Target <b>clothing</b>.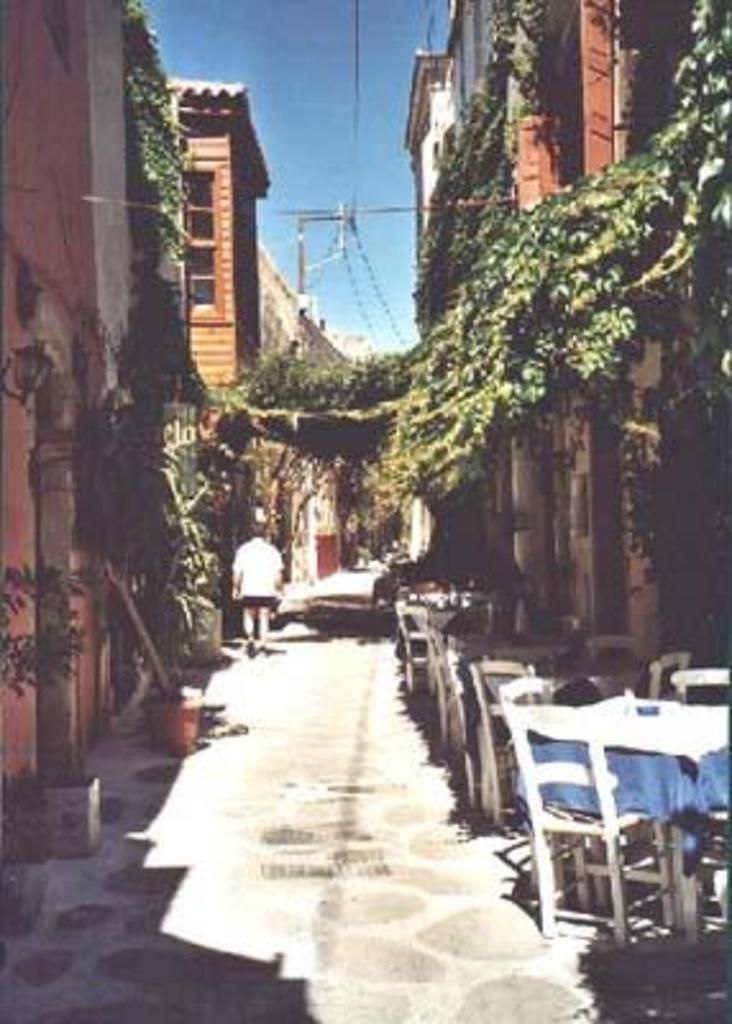
Target region: <bbox>223, 530, 287, 660</bbox>.
